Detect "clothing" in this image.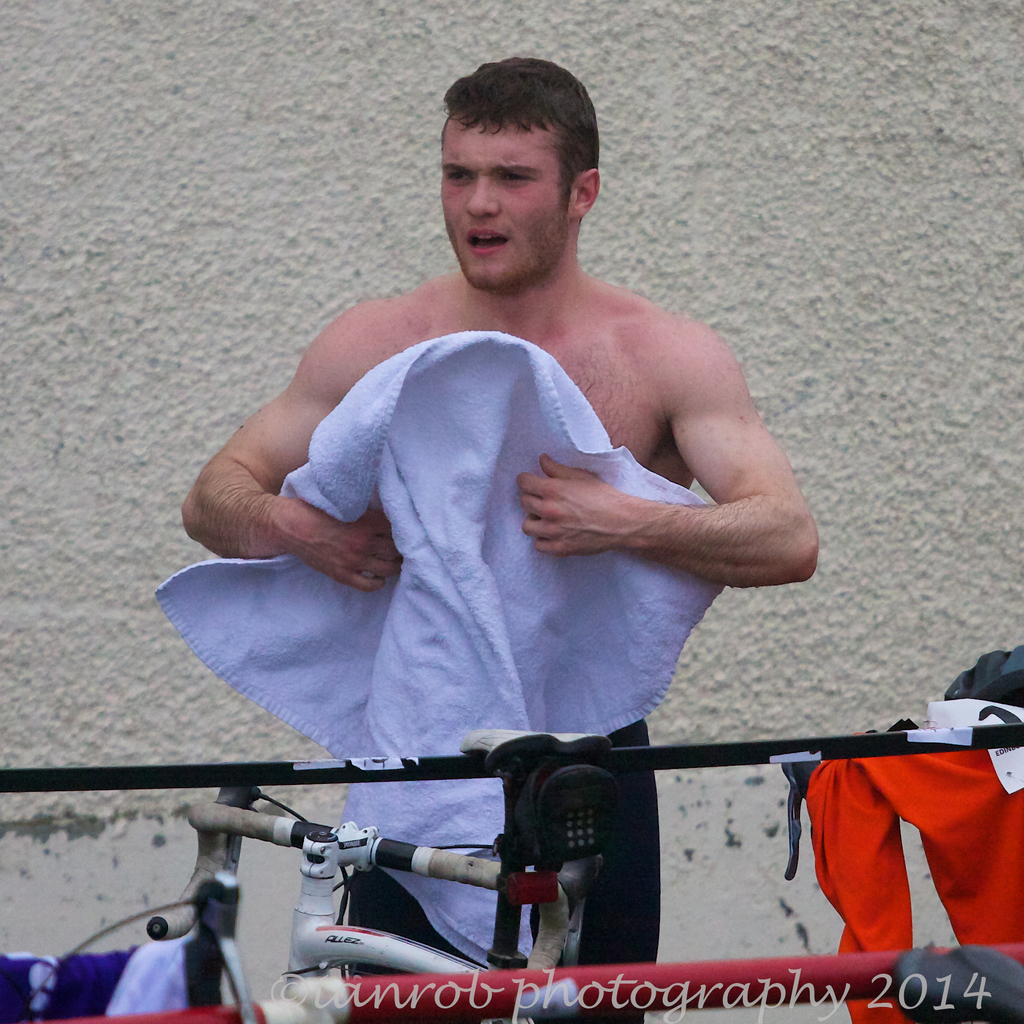
Detection: region(327, 736, 675, 1023).
